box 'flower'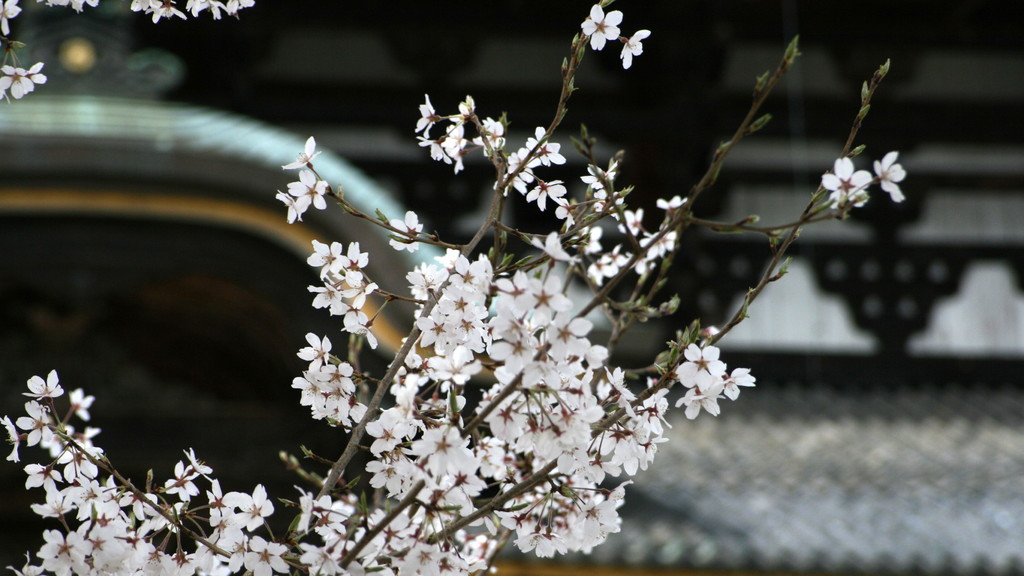
{"x1": 17, "y1": 394, "x2": 55, "y2": 447}
